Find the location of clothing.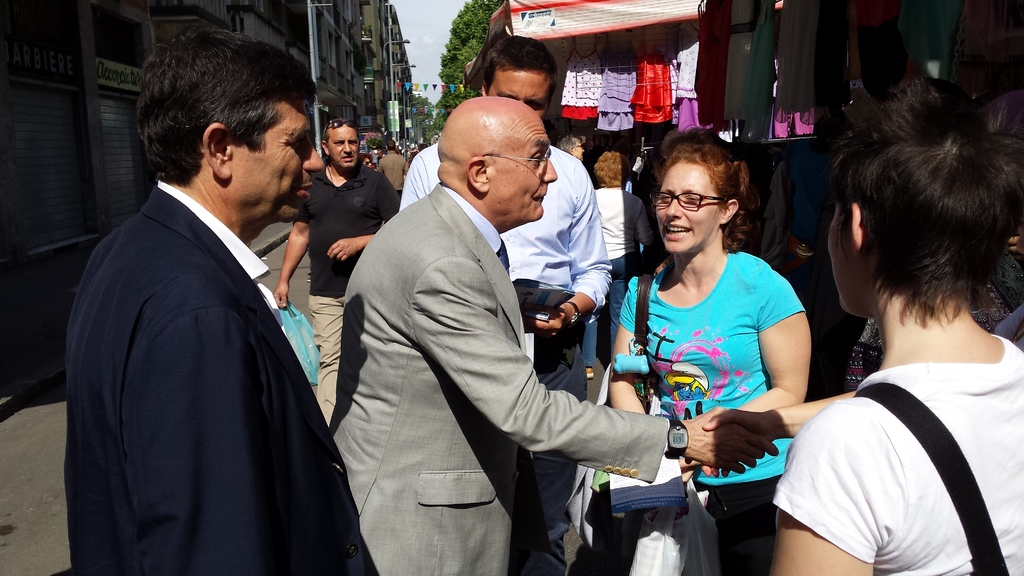
Location: {"x1": 398, "y1": 147, "x2": 608, "y2": 538}.
